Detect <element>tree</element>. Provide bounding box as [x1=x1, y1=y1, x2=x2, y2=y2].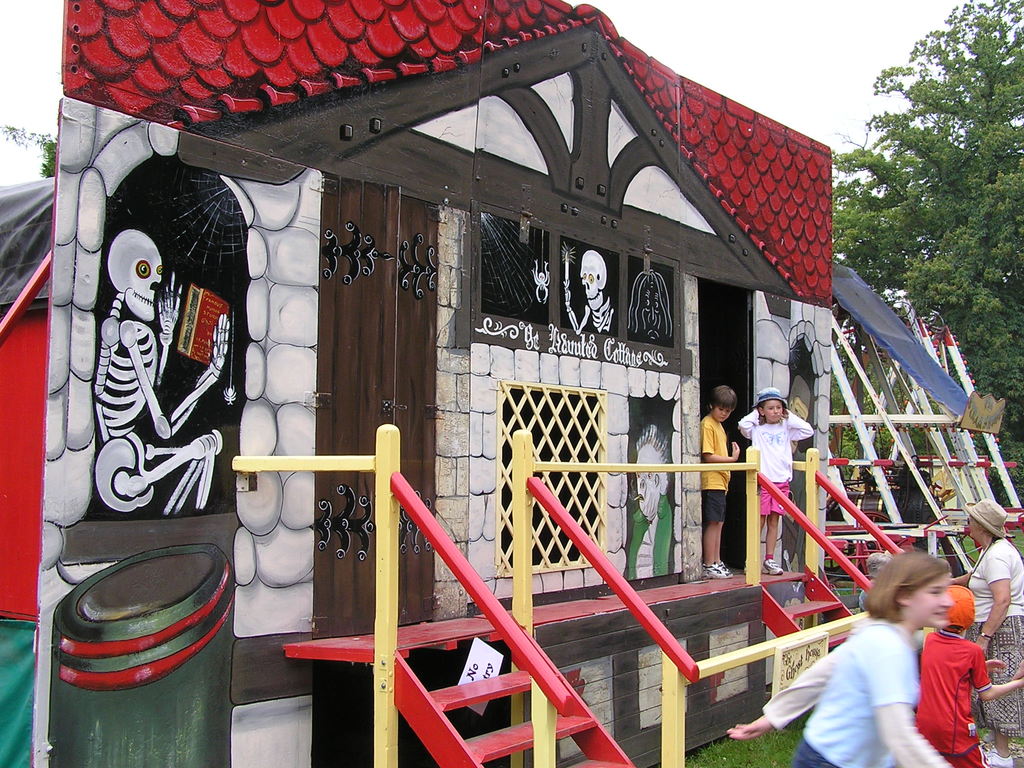
[x1=828, y1=0, x2=1022, y2=512].
